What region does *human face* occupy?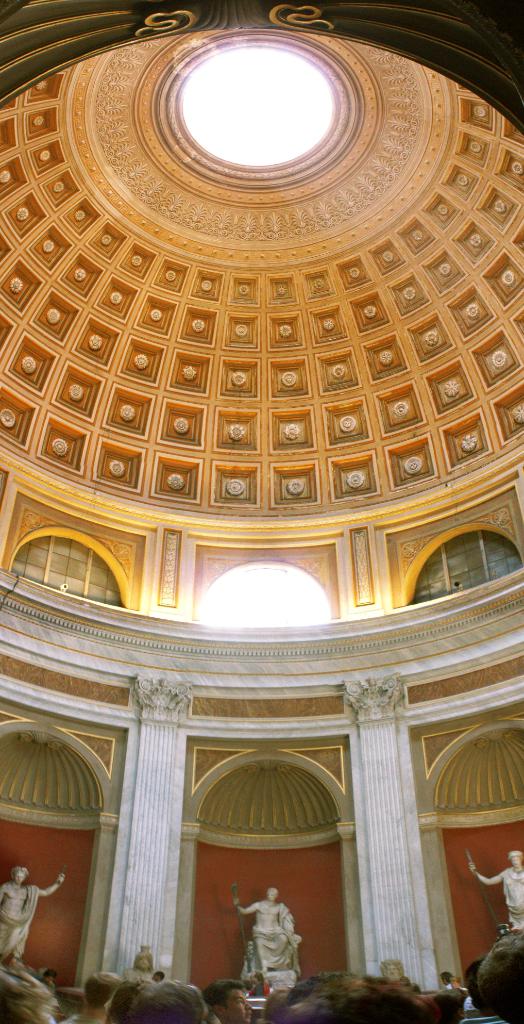
[x1=510, y1=858, x2=520, y2=868].
